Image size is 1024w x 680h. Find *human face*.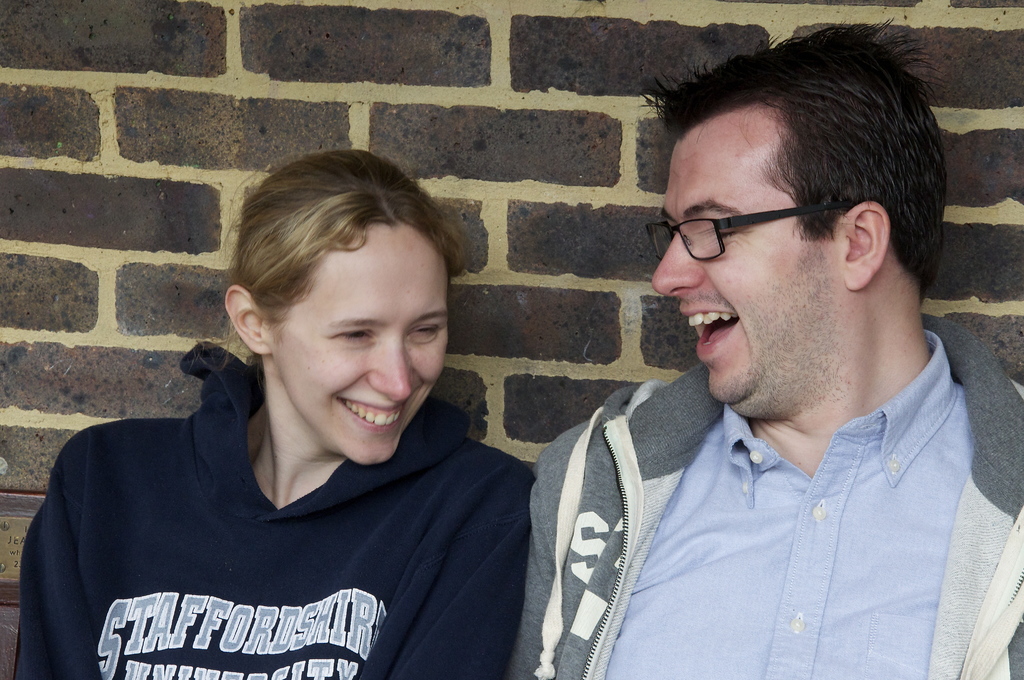
<region>271, 215, 448, 467</region>.
